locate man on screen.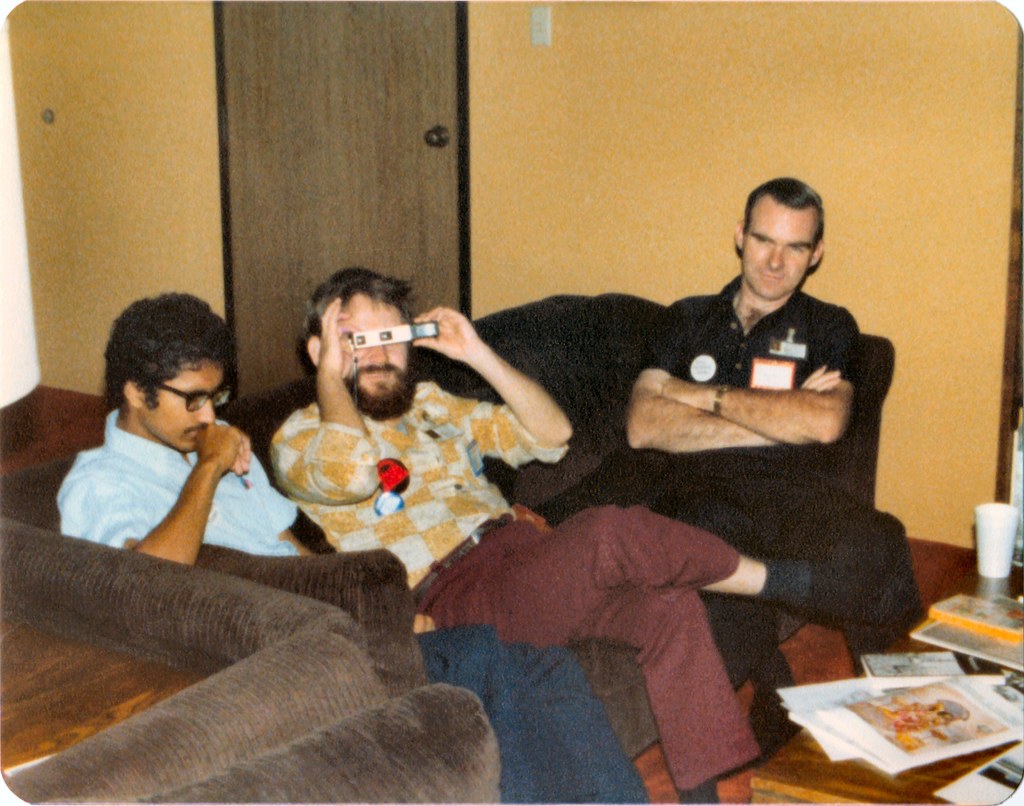
On screen at [623, 181, 937, 766].
